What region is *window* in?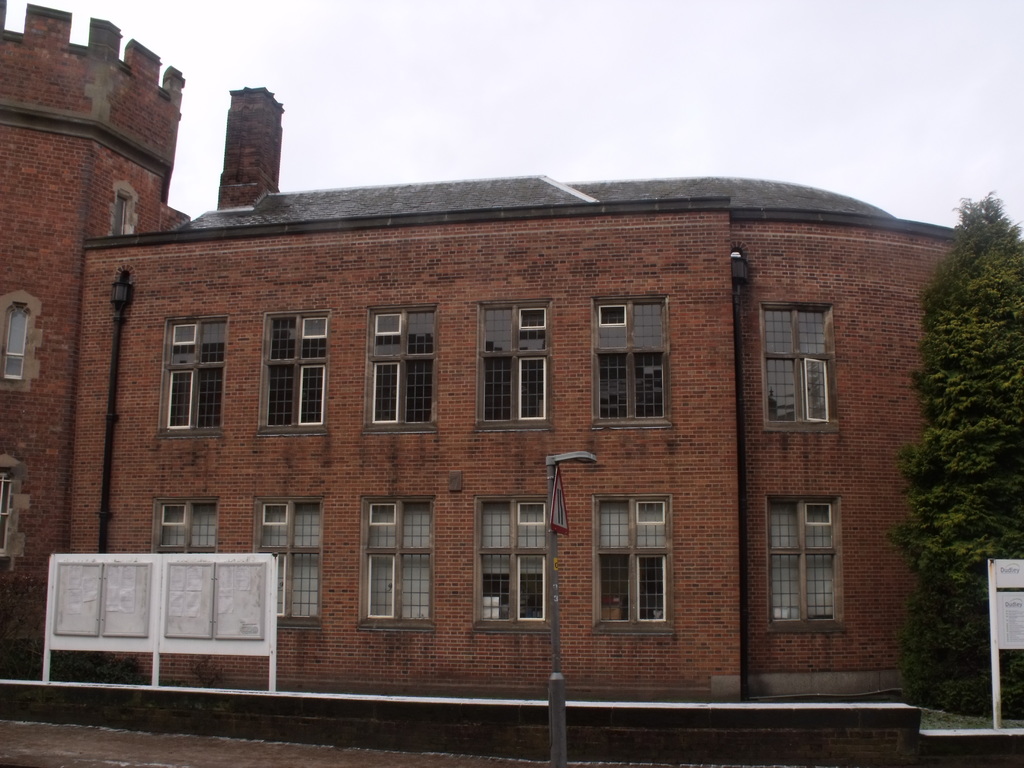
(left=159, top=317, right=228, bottom=433).
